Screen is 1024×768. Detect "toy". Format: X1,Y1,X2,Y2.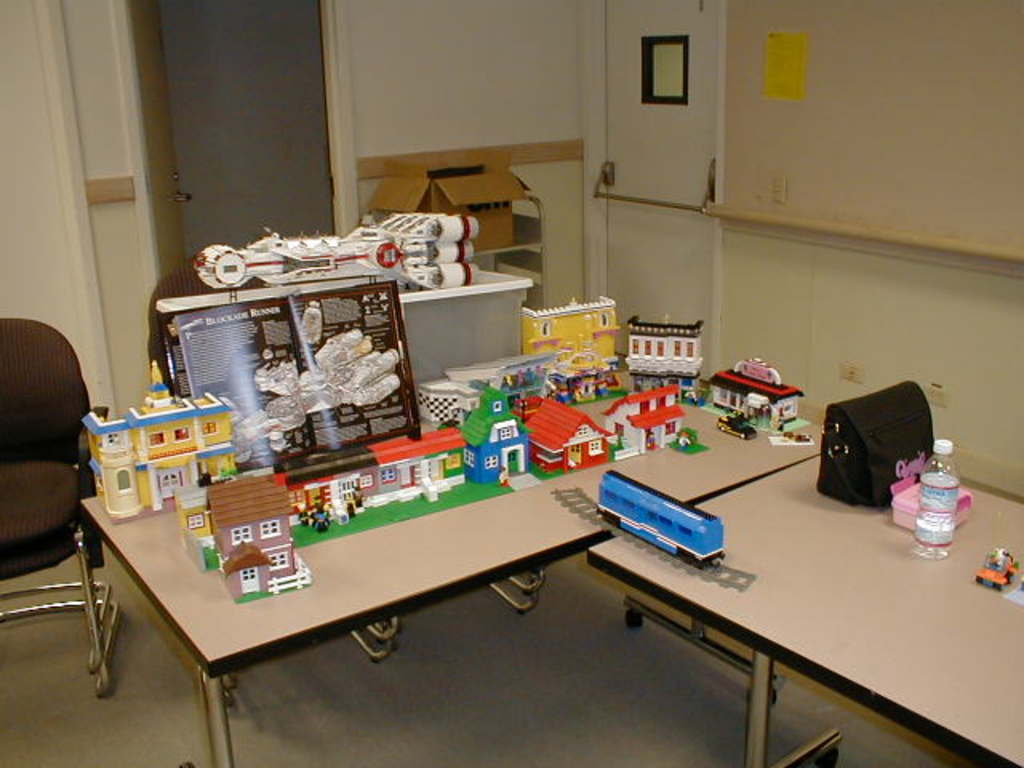
211,470,314,602.
